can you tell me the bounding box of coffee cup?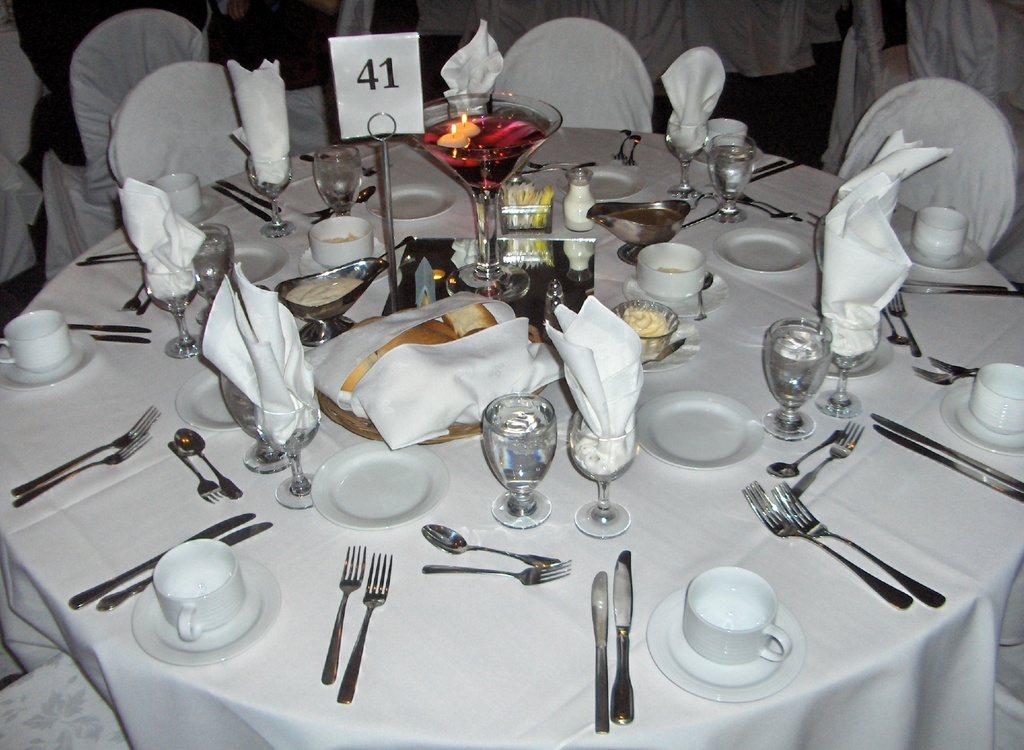
309 215 371 270.
